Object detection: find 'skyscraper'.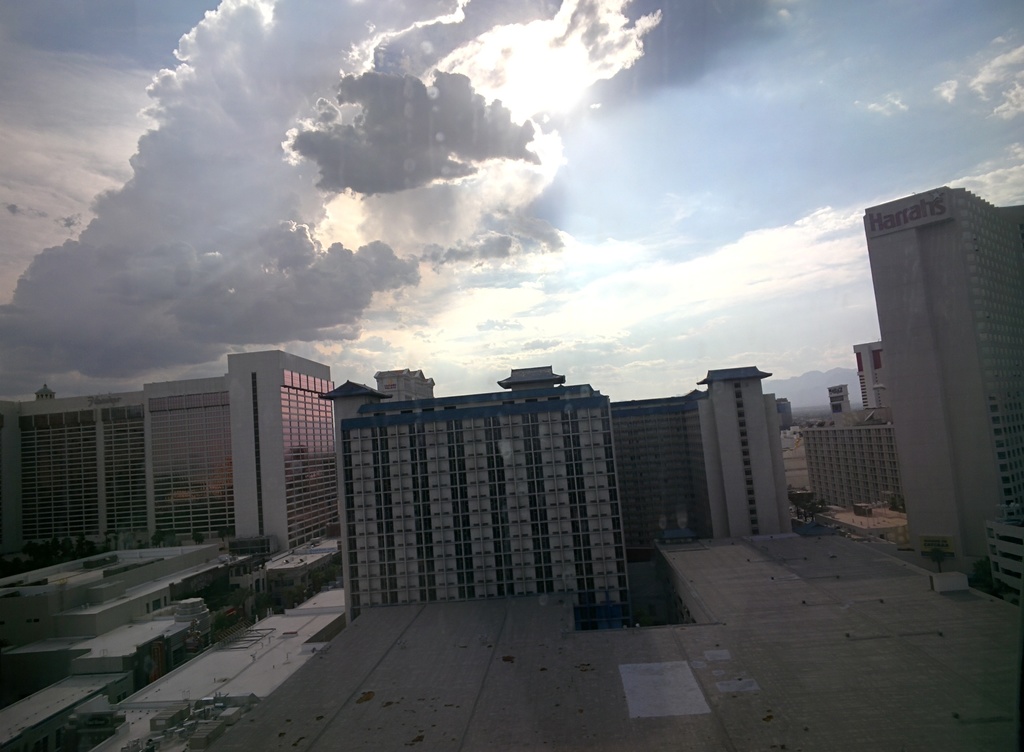
box(852, 176, 1011, 571).
